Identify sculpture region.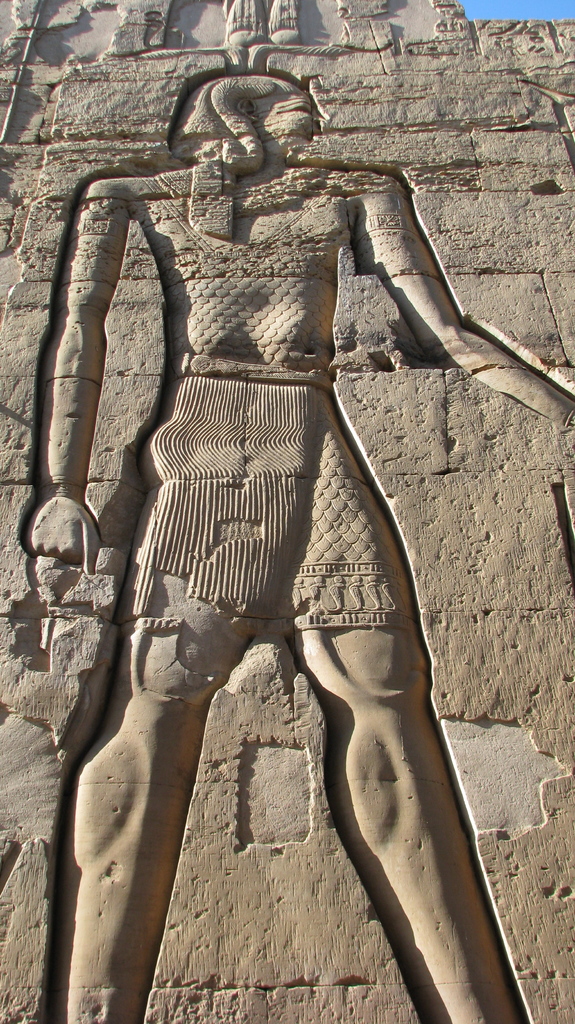
Region: bbox(20, 66, 574, 1023).
